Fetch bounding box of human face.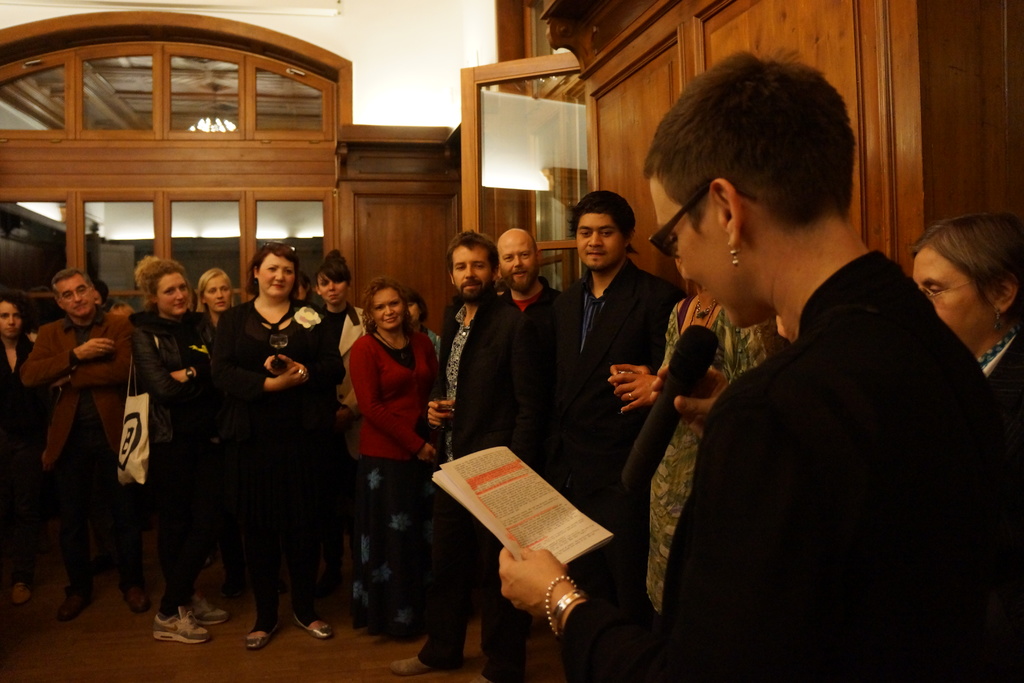
Bbox: {"x1": 318, "y1": 270, "x2": 349, "y2": 306}.
